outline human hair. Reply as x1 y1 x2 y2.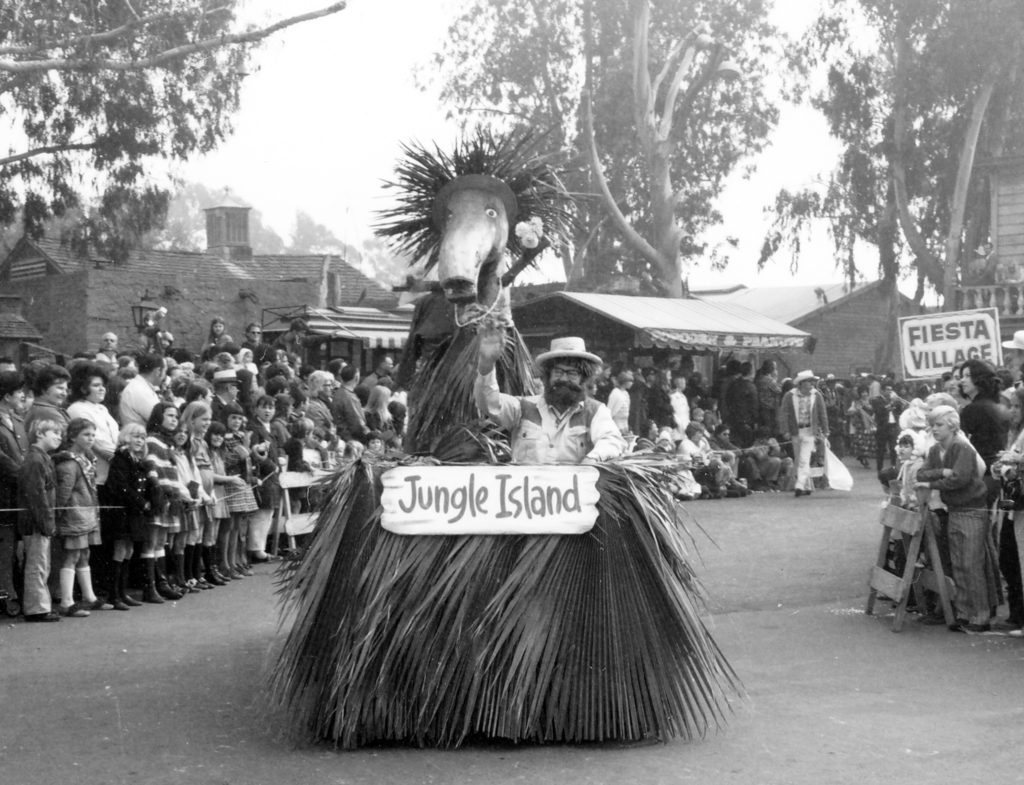
289 416 316 439.
